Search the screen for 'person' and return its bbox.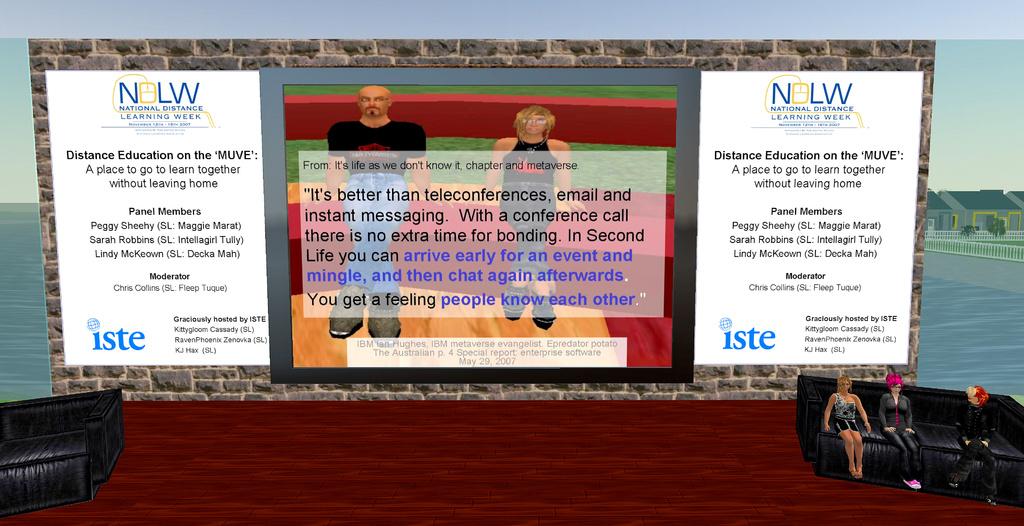
Found: {"left": 832, "top": 366, "right": 883, "bottom": 472}.
